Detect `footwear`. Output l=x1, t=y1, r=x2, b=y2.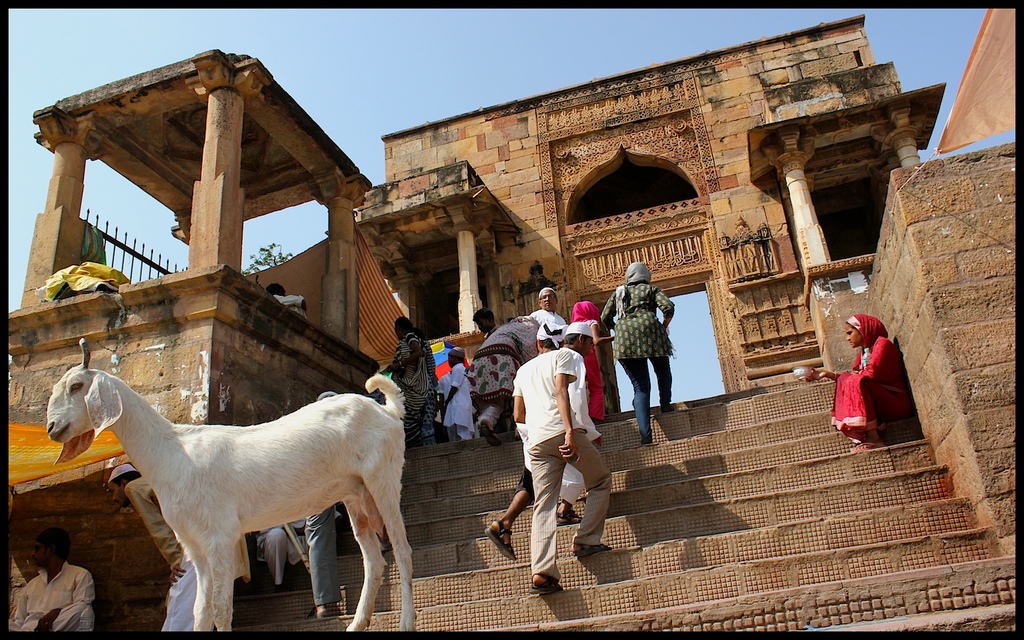
l=523, t=577, r=562, b=593.
